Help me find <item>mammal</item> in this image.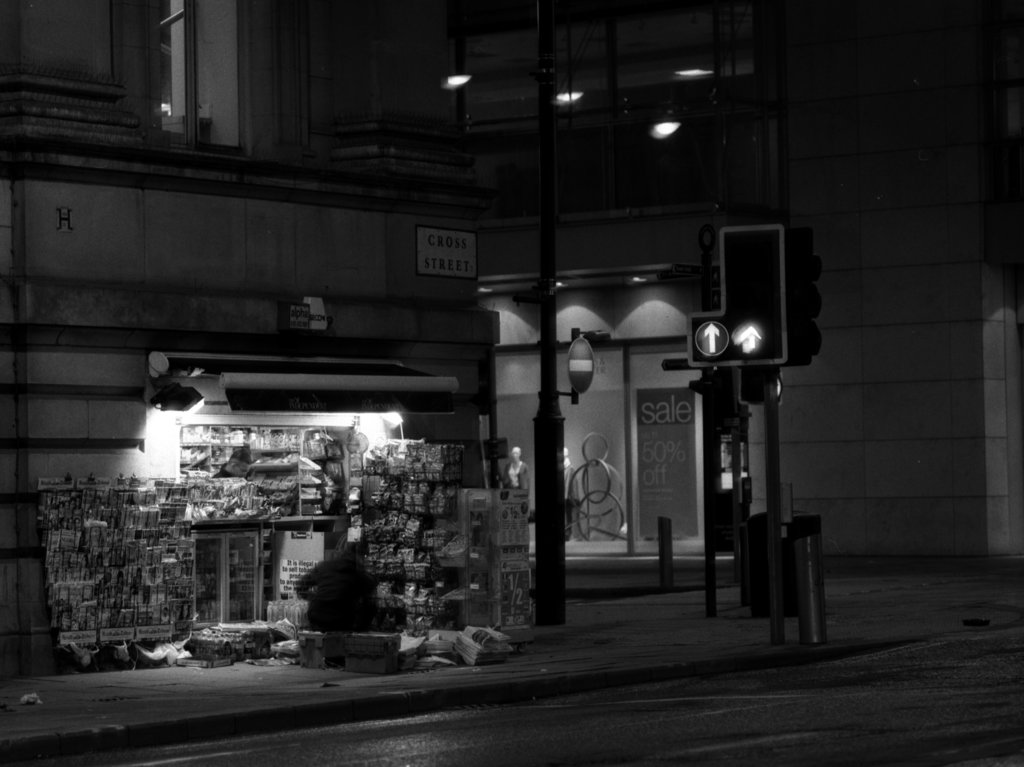
Found it: detection(562, 447, 579, 540).
